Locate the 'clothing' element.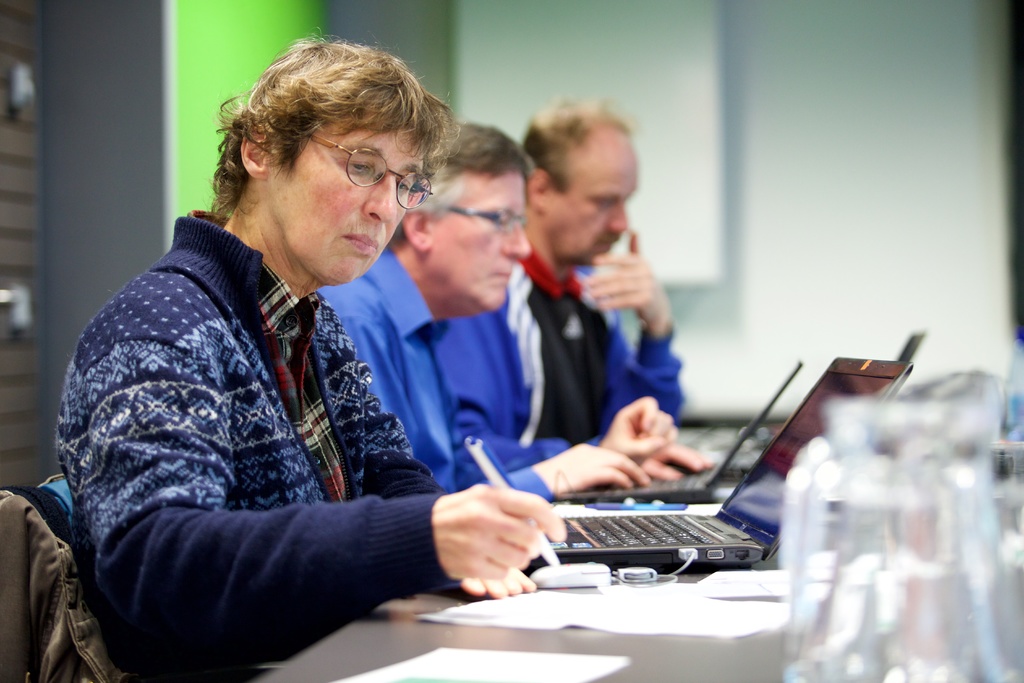
Element bbox: locate(317, 243, 597, 497).
